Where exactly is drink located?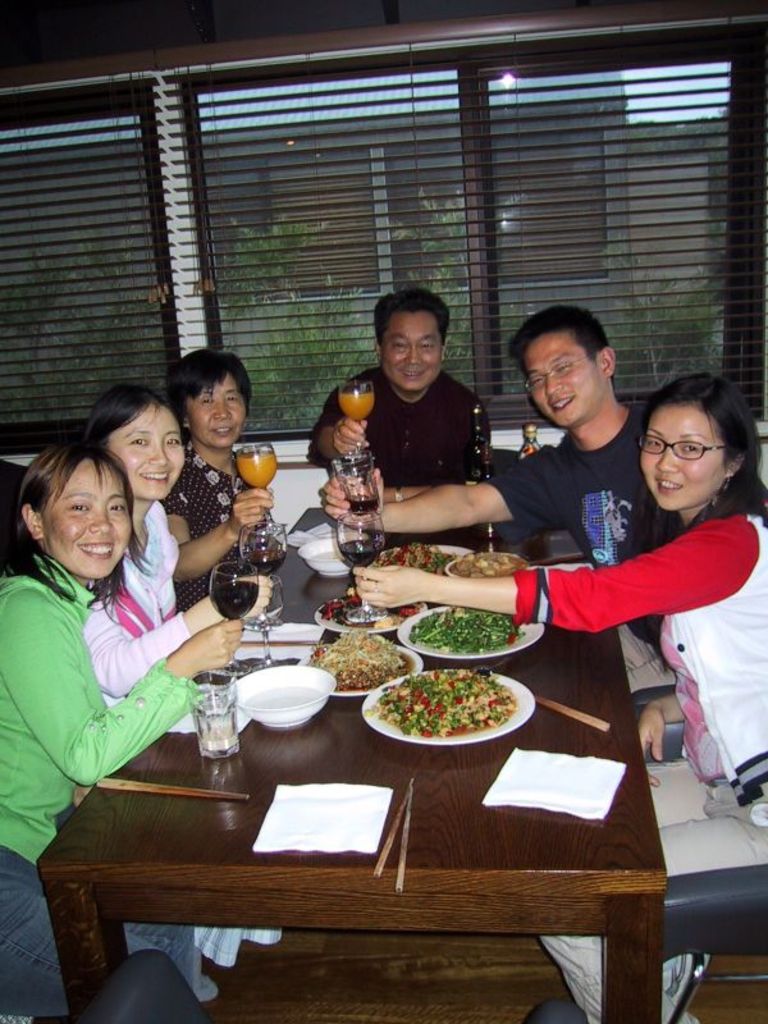
Its bounding box is bbox=[239, 447, 275, 483].
